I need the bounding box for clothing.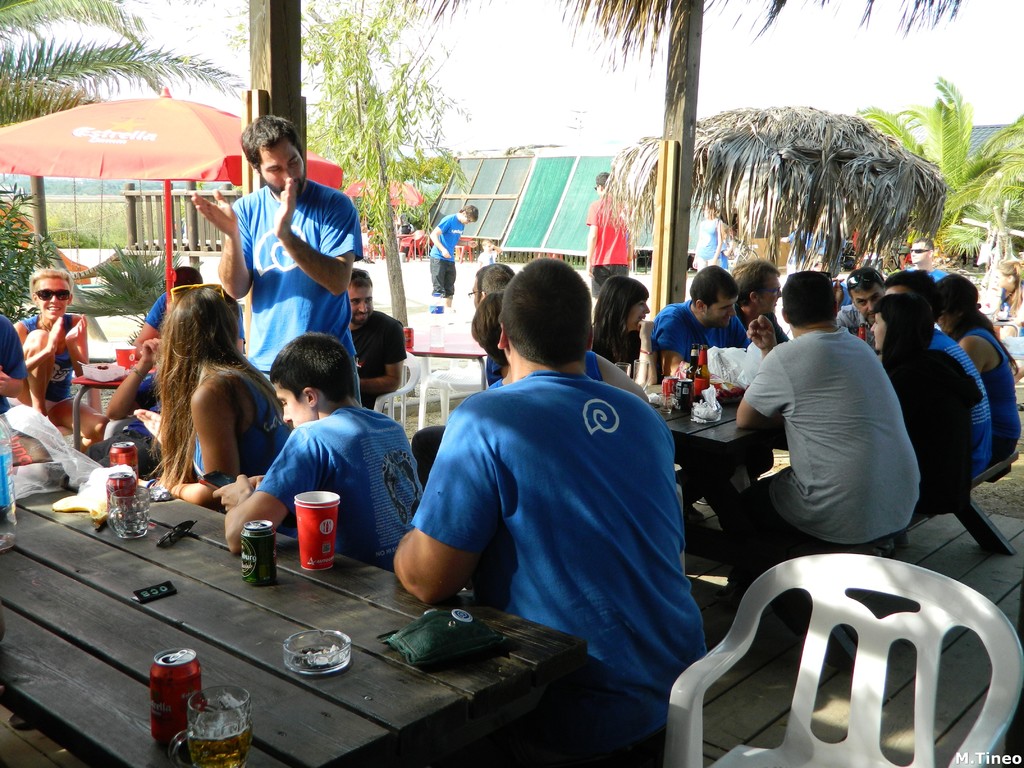
Here it is: (left=589, top=349, right=608, bottom=383).
